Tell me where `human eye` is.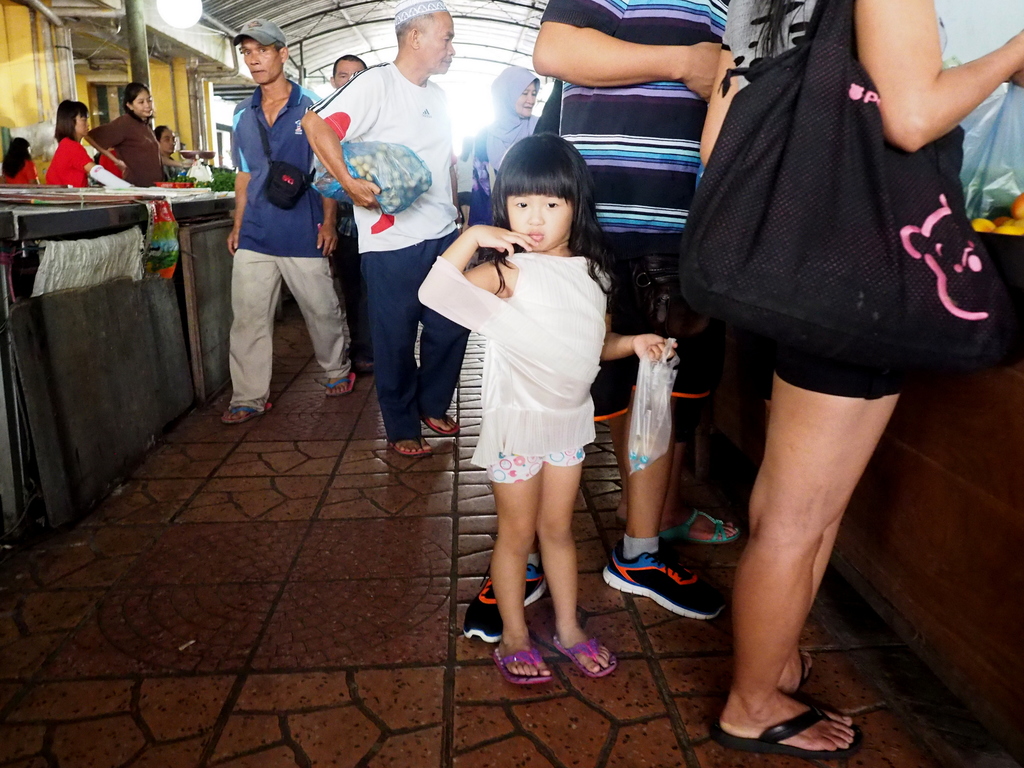
`human eye` is at (136, 99, 144, 104).
